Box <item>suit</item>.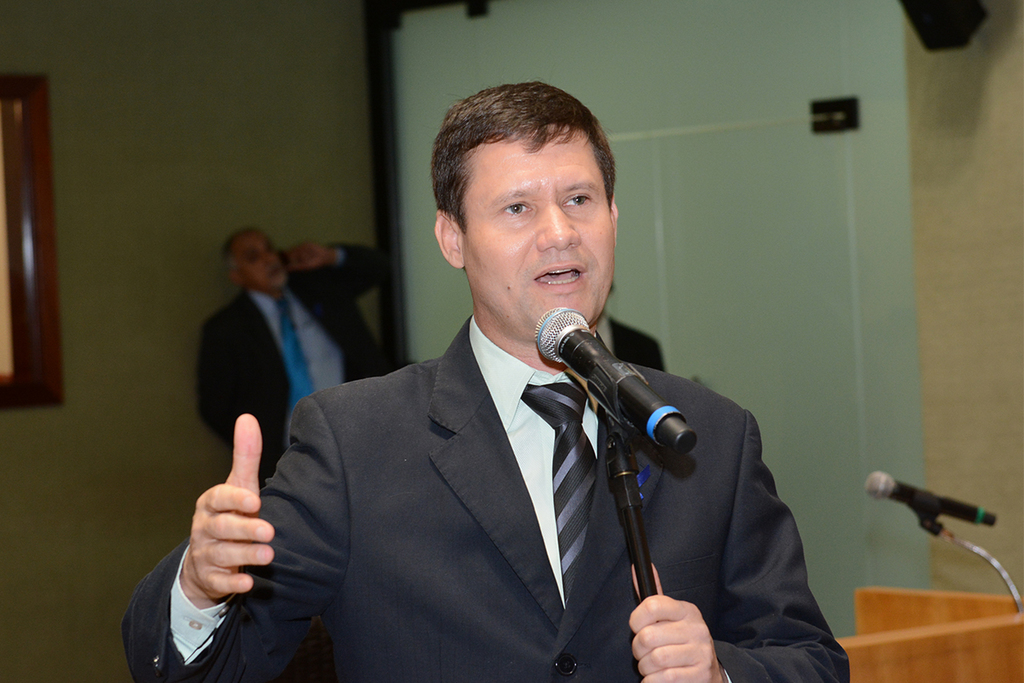
(left=194, top=242, right=379, bottom=482).
